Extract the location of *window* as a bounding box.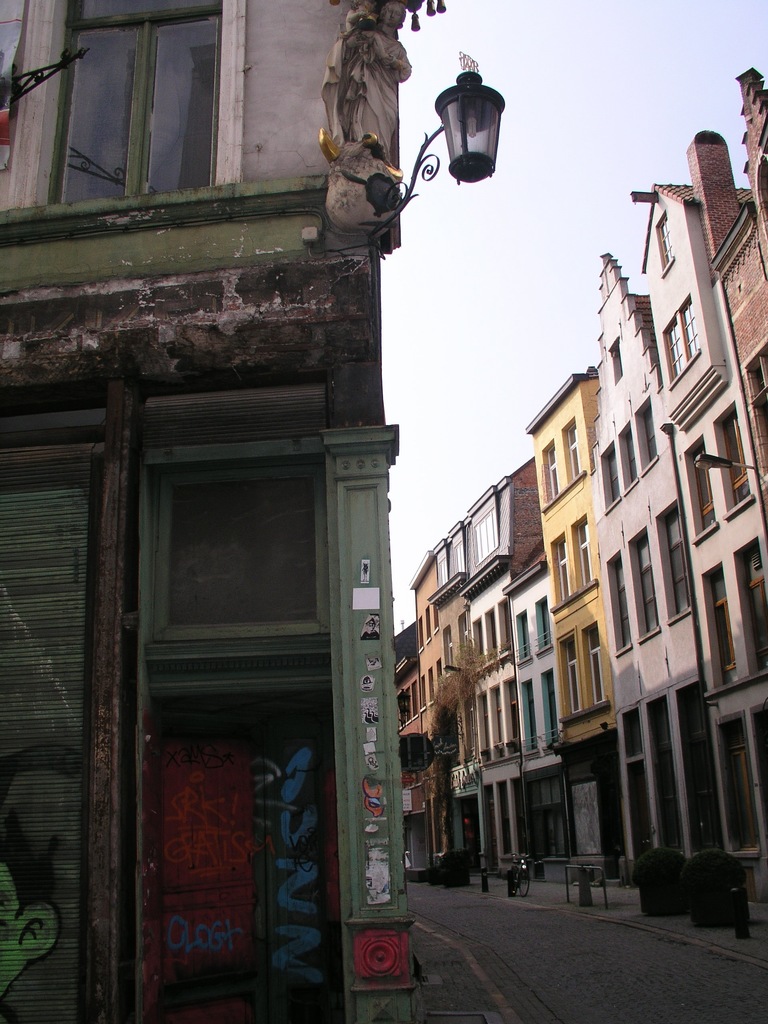
[x1=537, y1=594, x2=549, y2=645].
